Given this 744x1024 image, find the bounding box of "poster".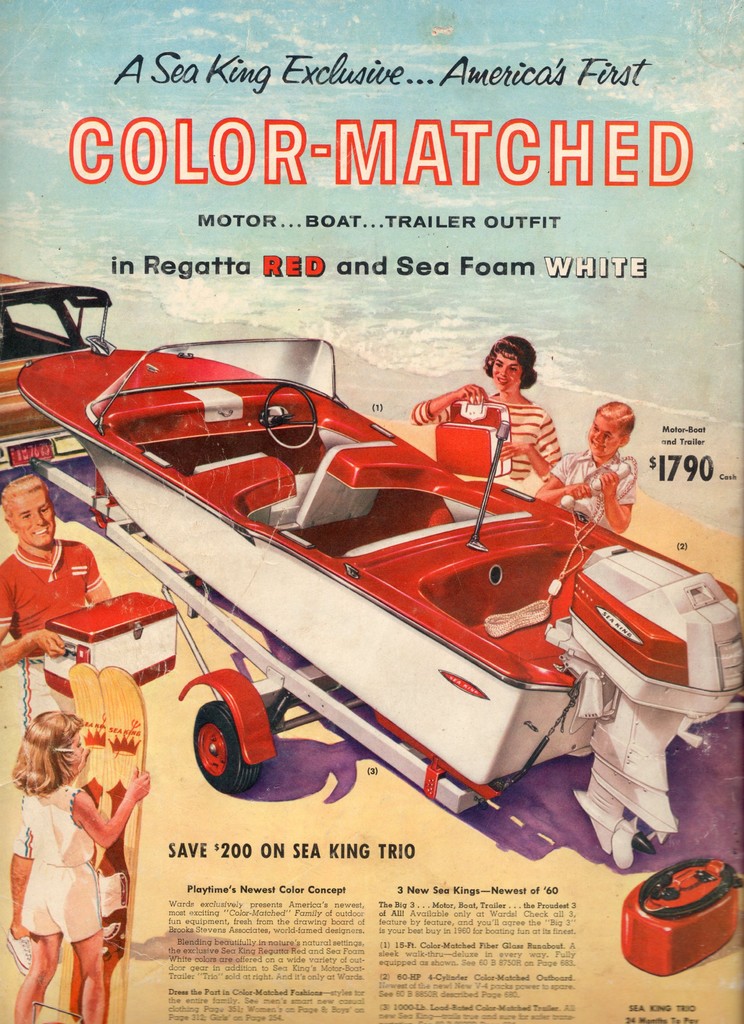
BBox(0, 0, 743, 1023).
